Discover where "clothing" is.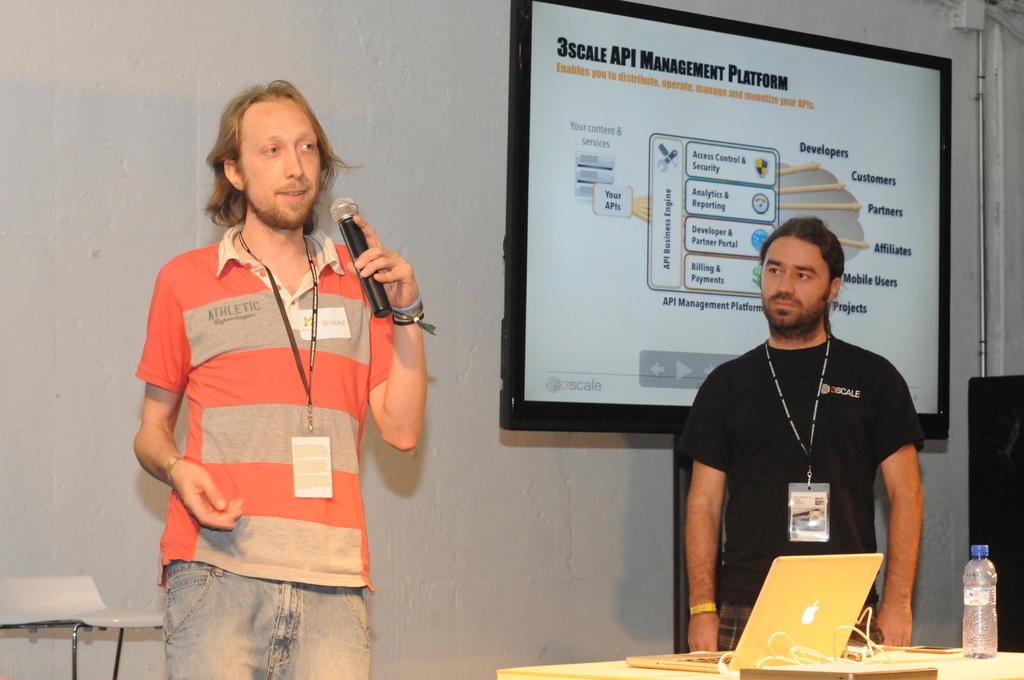
Discovered at crop(712, 603, 884, 655).
